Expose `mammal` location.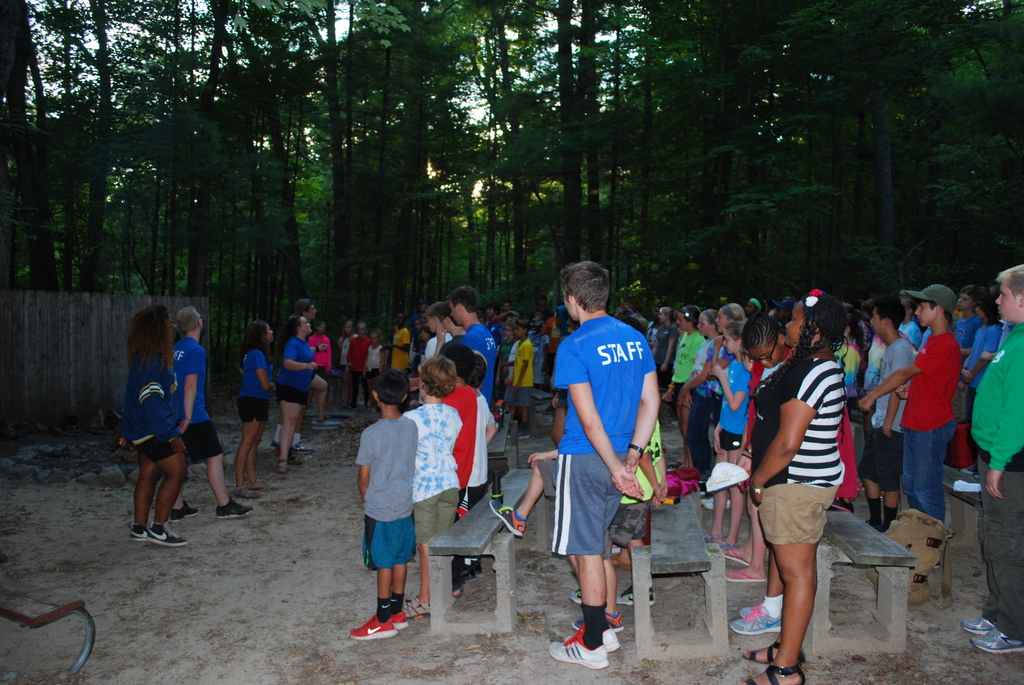
Exposed at region(275, 311, 318, 476).
